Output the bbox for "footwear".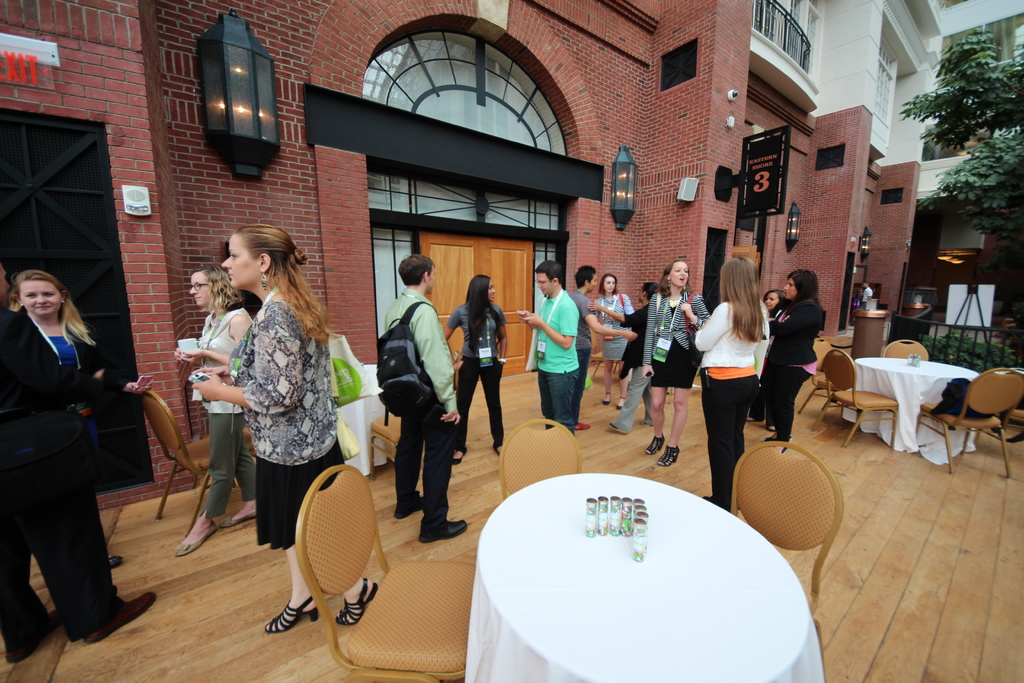
x1=337 y1=577 x2=378 y2=628.
